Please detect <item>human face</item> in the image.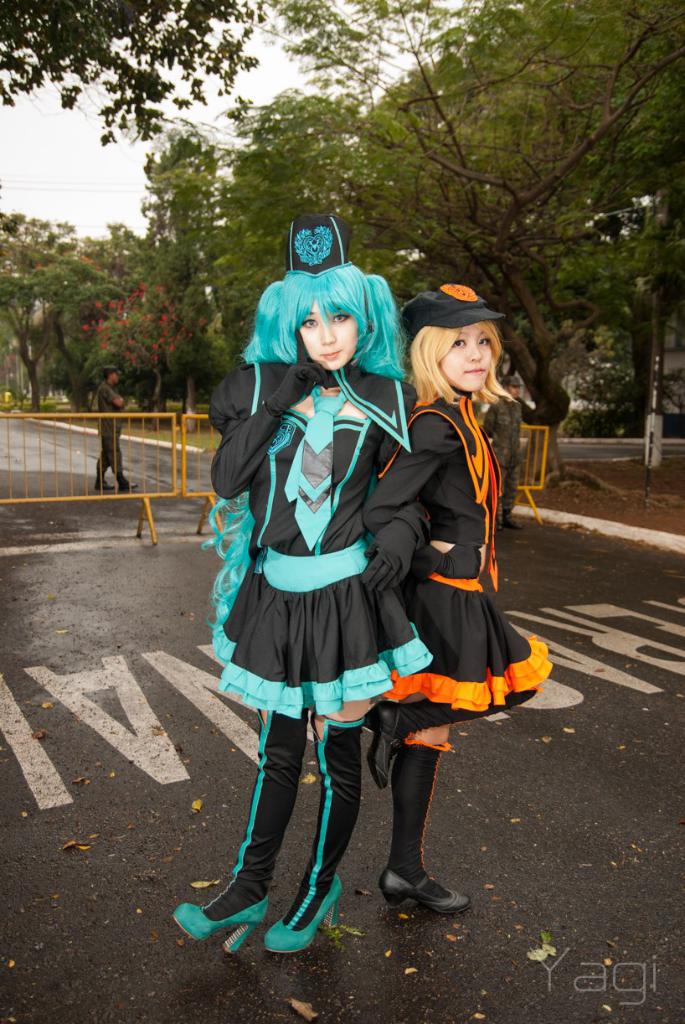
box=[110, 370, 121, 388].
